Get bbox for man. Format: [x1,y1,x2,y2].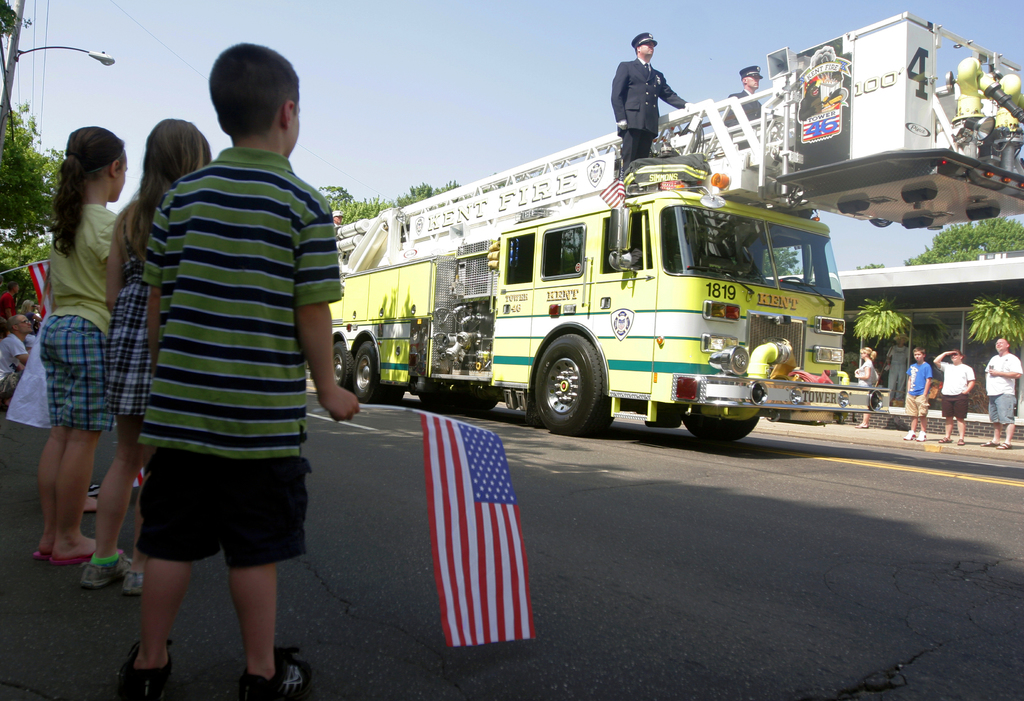
[723,65,760,148].
